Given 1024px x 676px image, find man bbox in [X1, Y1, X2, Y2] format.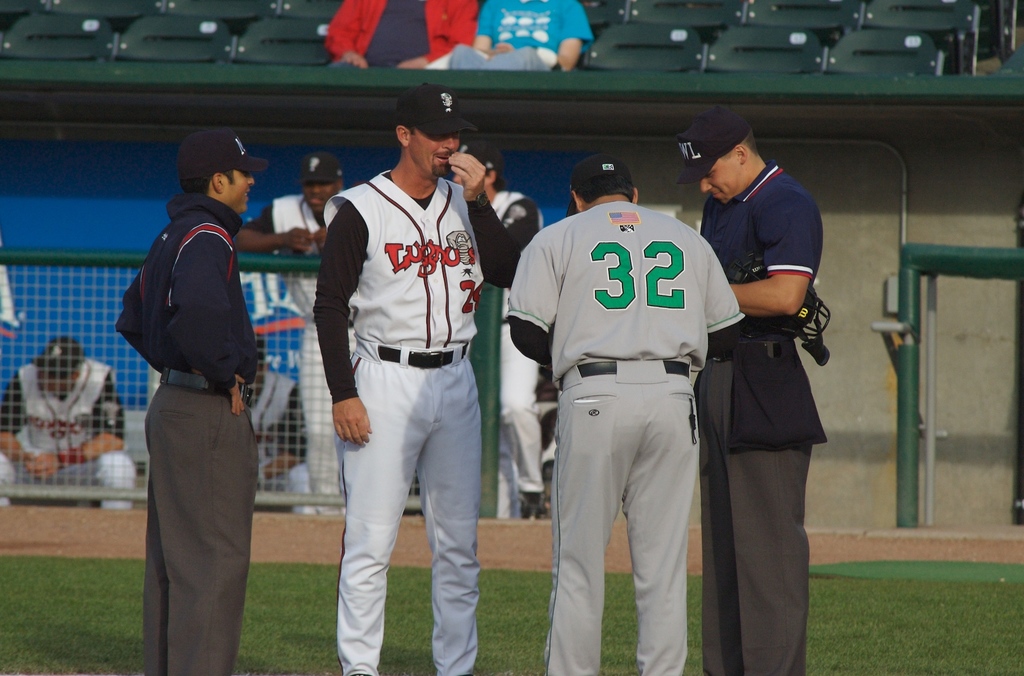
[450, 0, 598, 77].
